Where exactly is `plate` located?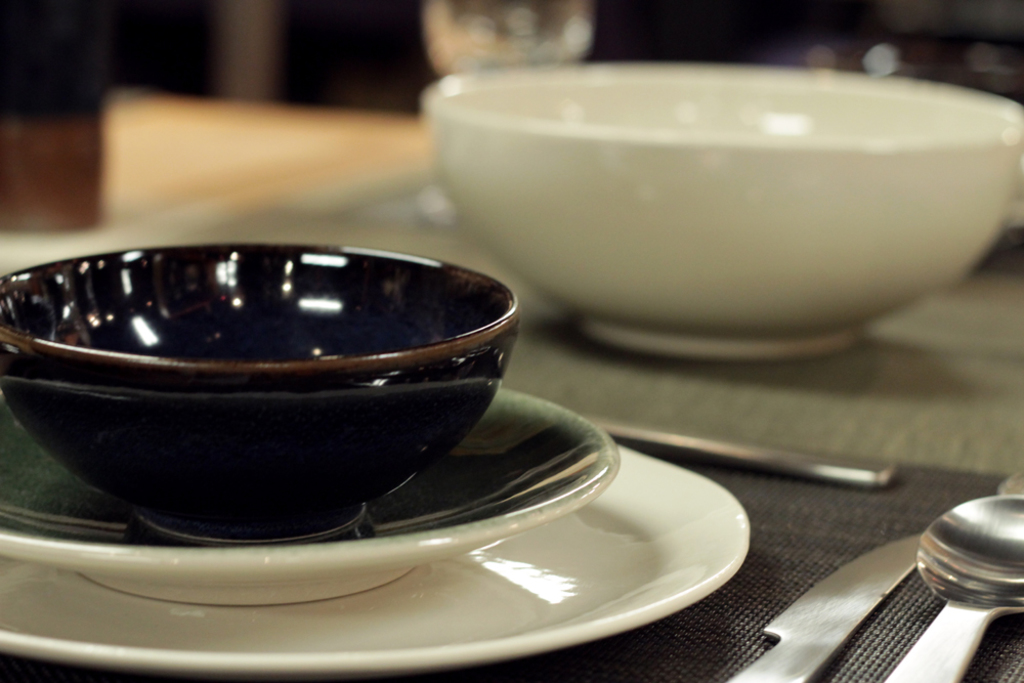
Its bounding box is (0,383,624,592).
